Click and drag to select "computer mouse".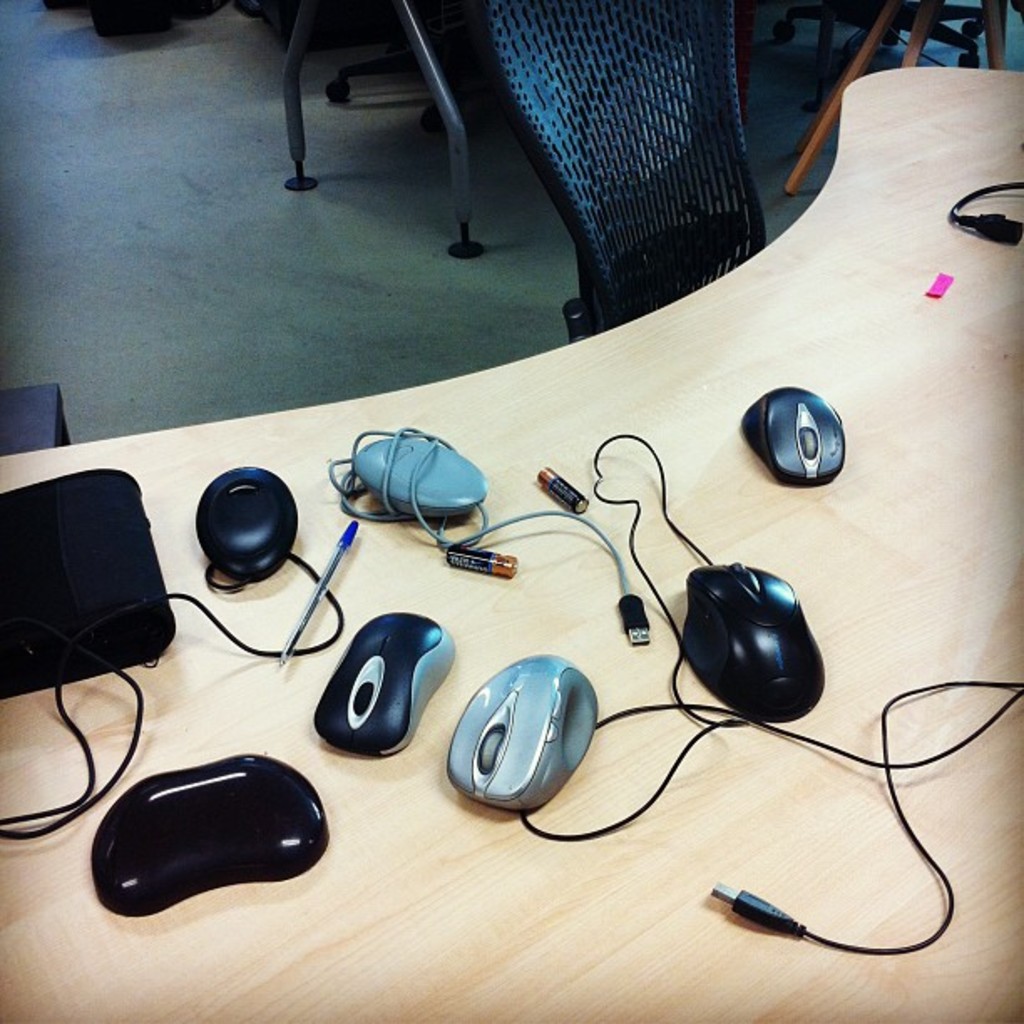
Selection: BBox(445, 649, 599, 815).
